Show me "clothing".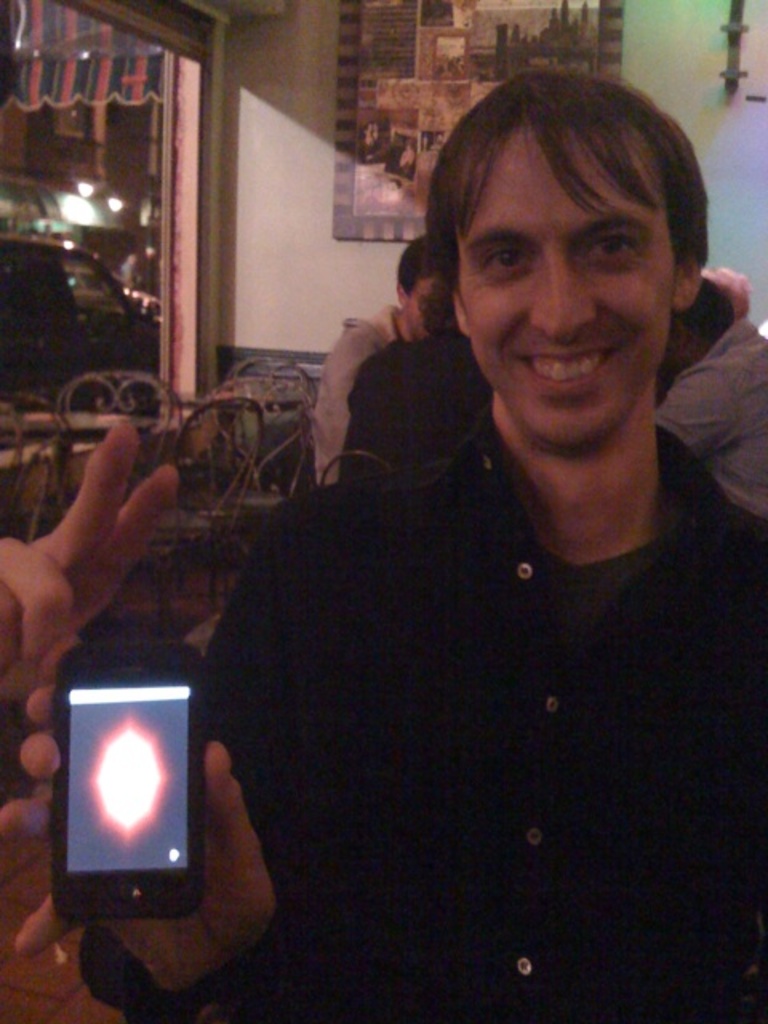
"clothing" is here: crop(58, 419, 766, 1022).
